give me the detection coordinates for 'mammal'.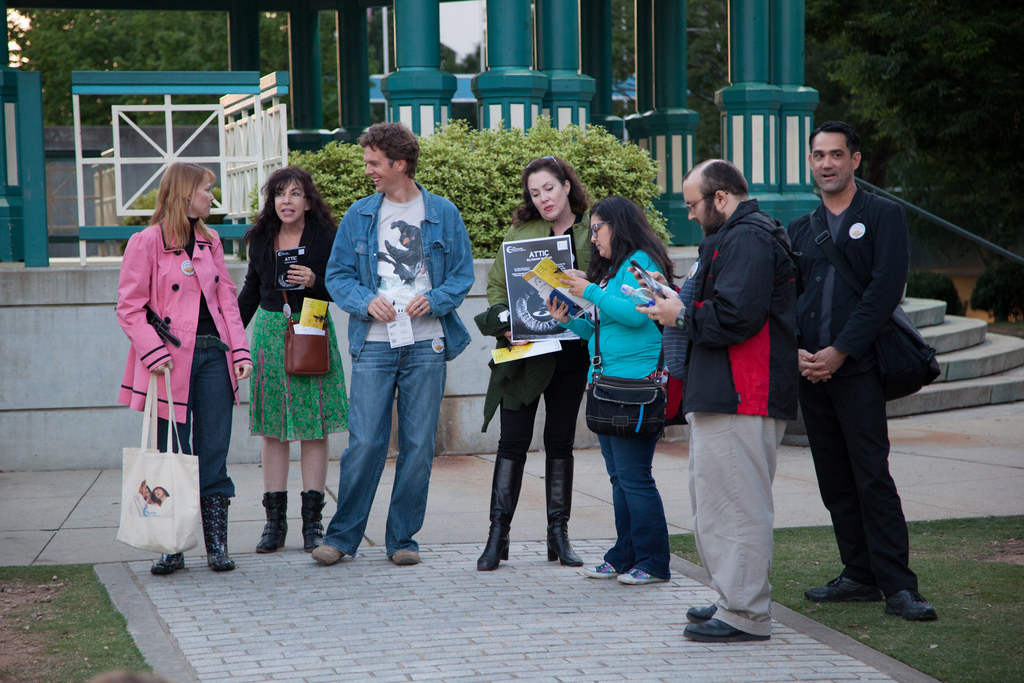
box=[546, 195, 676, 587].
